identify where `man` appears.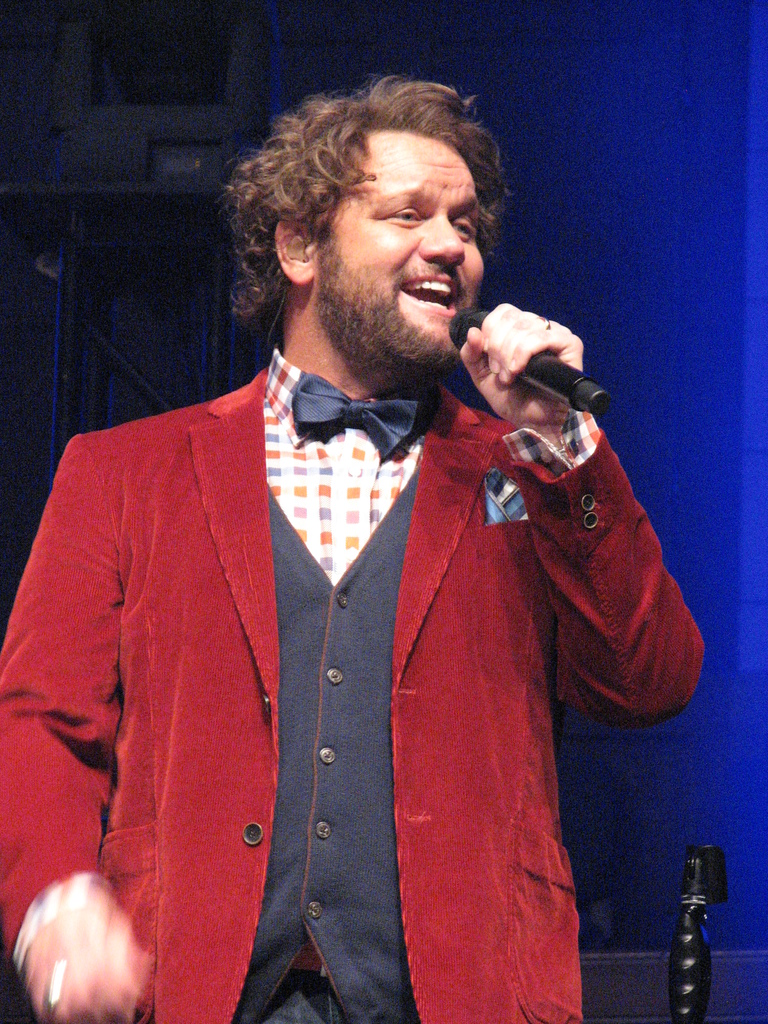
Appears at (0,64,705,1022).
